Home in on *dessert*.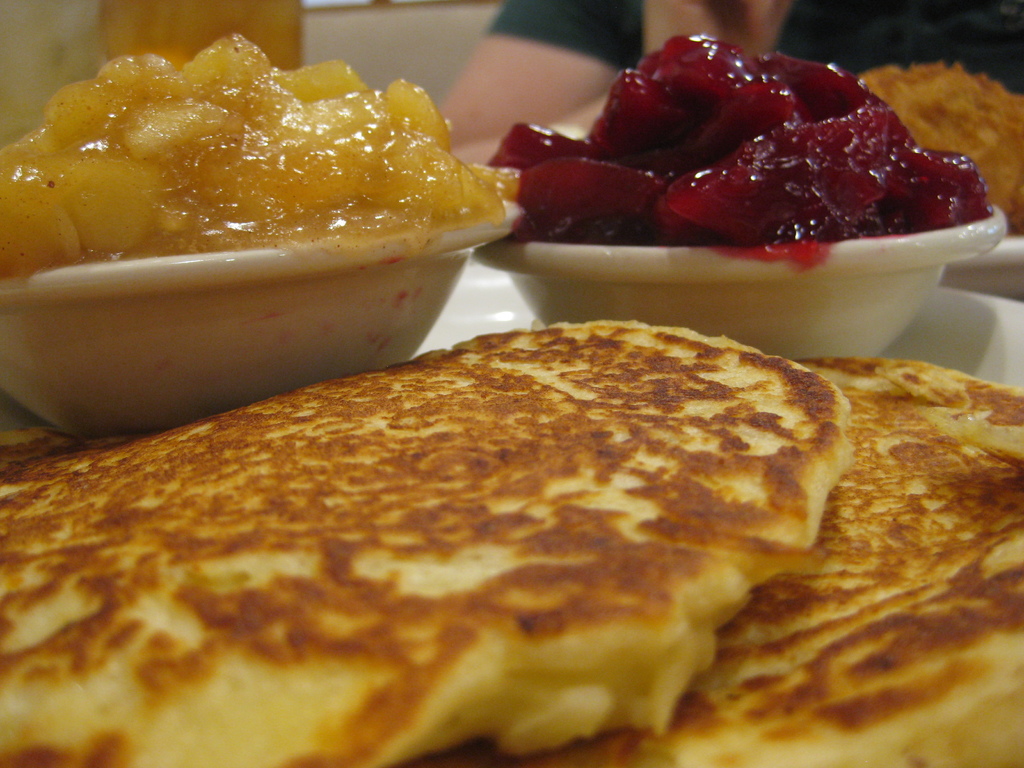
Homed in at (left=0, top=319, right=1023, bottom=767).
